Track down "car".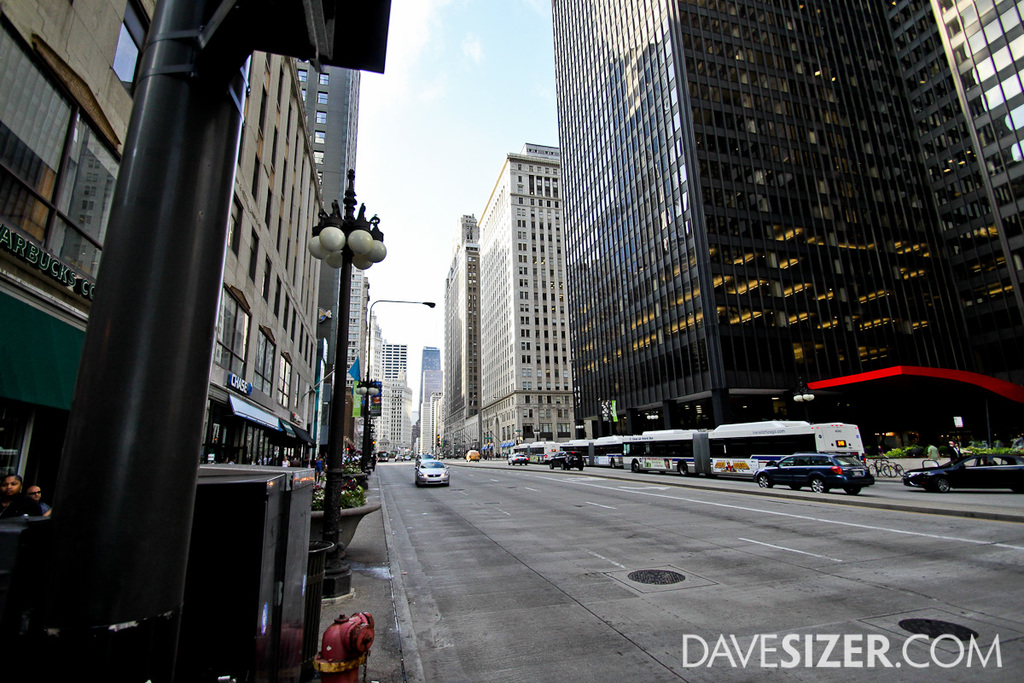
Tracked to [412, 457, 451, 487].
